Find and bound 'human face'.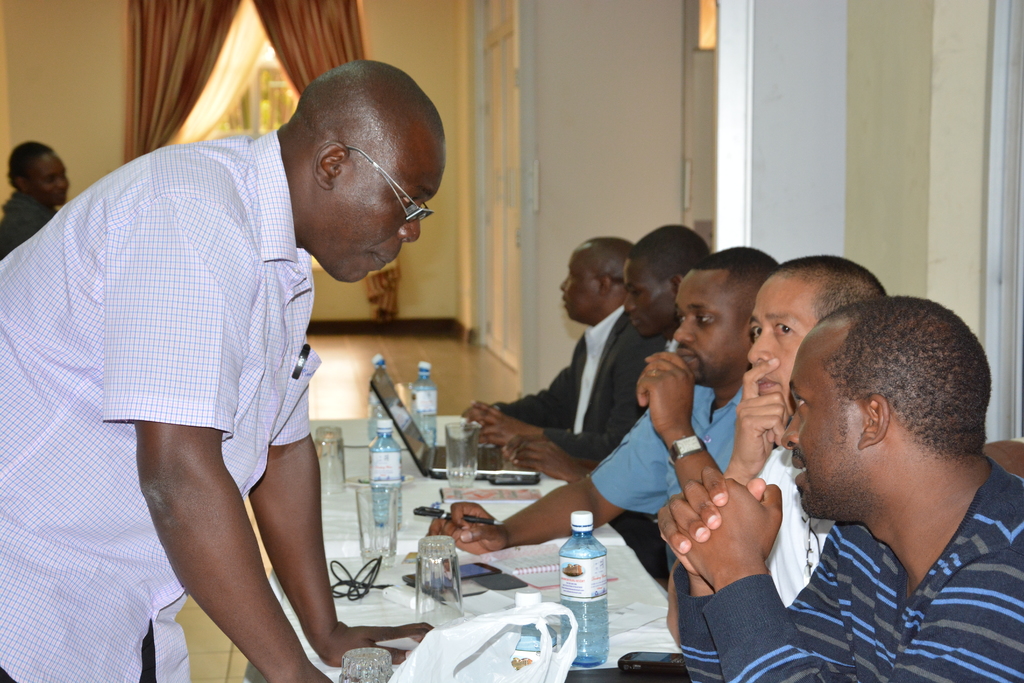
Bound: detection(783, 338, 847, 513).
